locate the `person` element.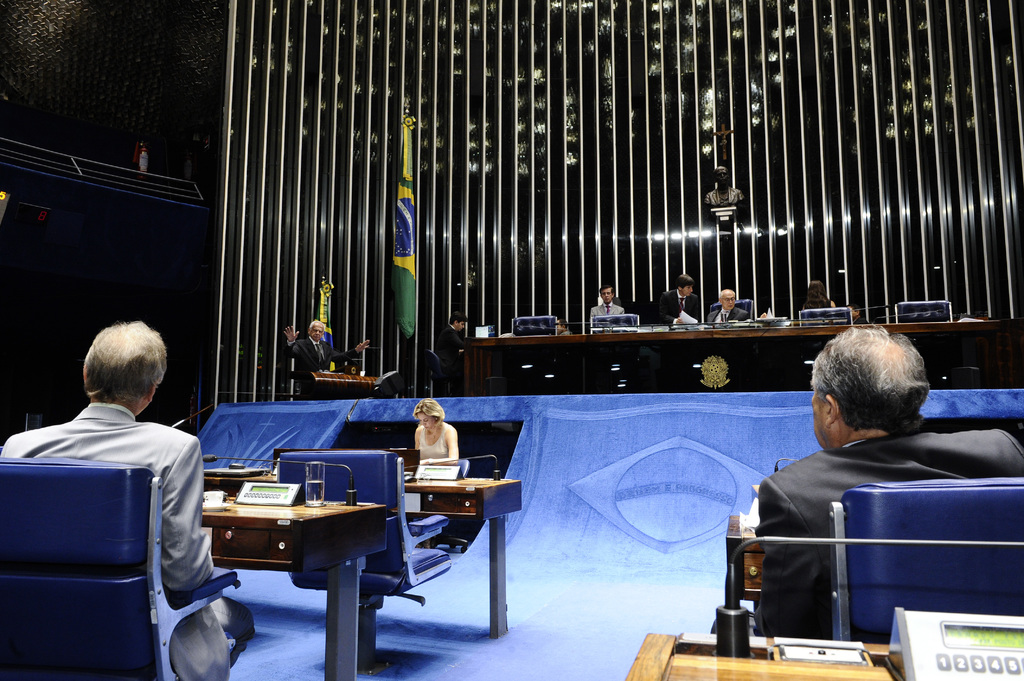
Element bbox: 410:393:461:476.
